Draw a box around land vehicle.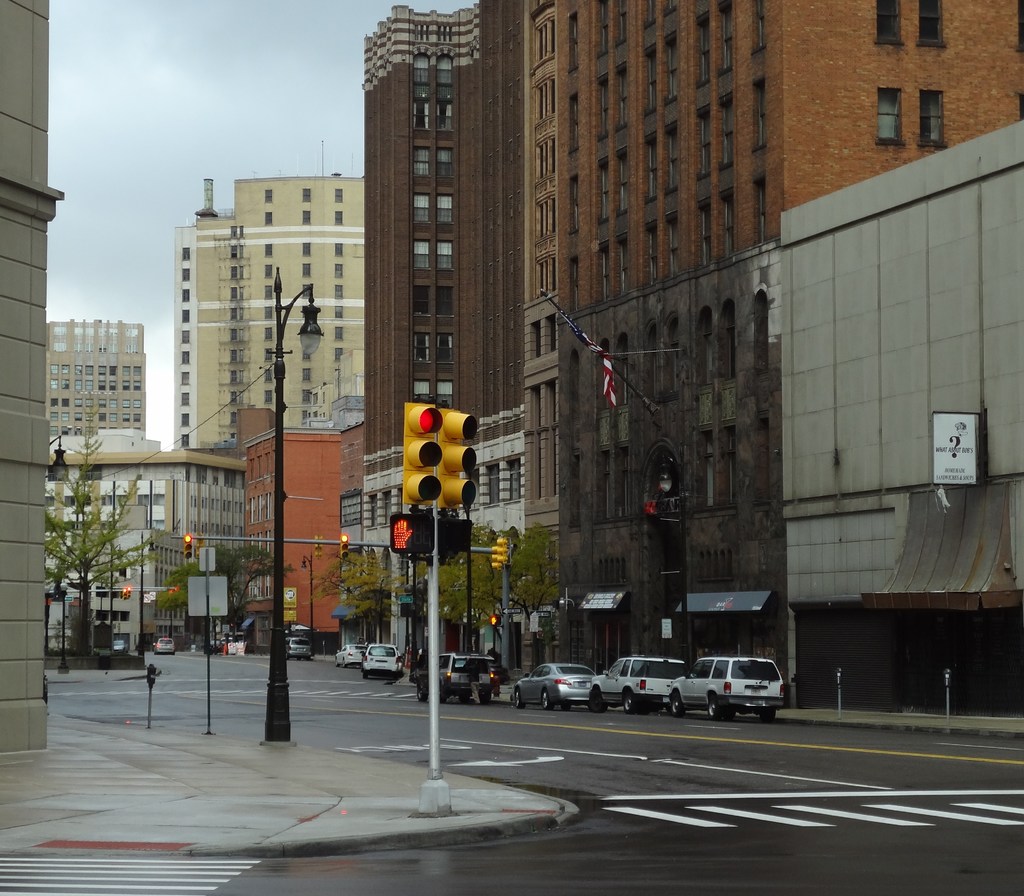
<region>332, 641, 370, 667</region>.
